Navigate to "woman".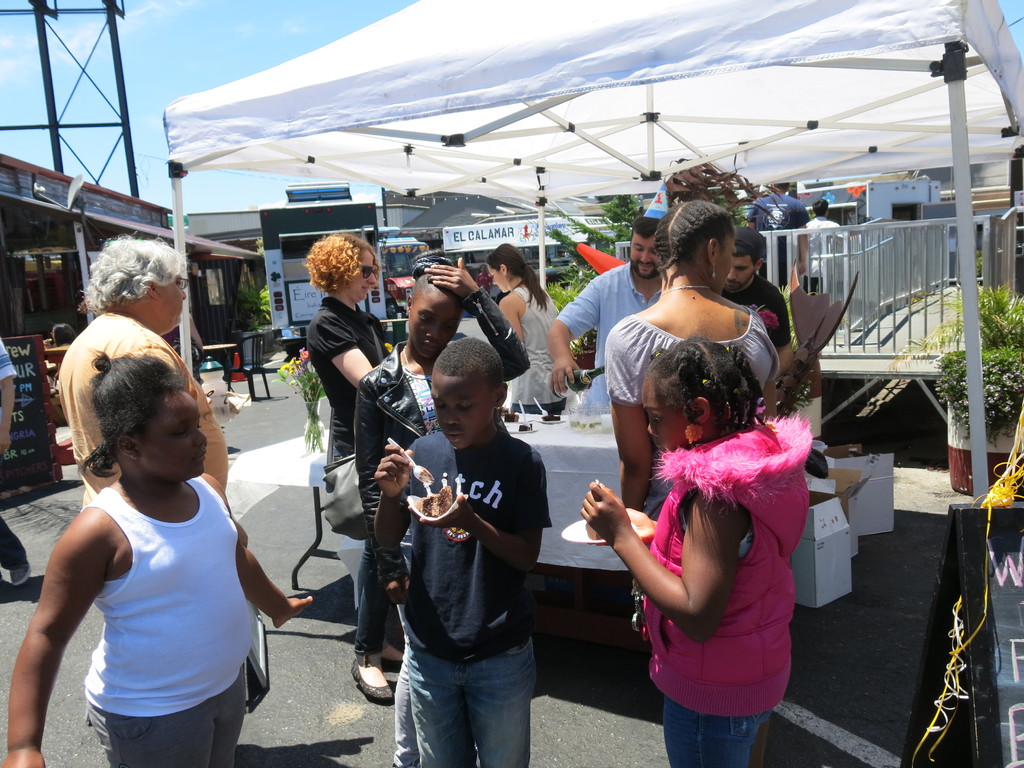
Navigation target: 305/237/398/695.
